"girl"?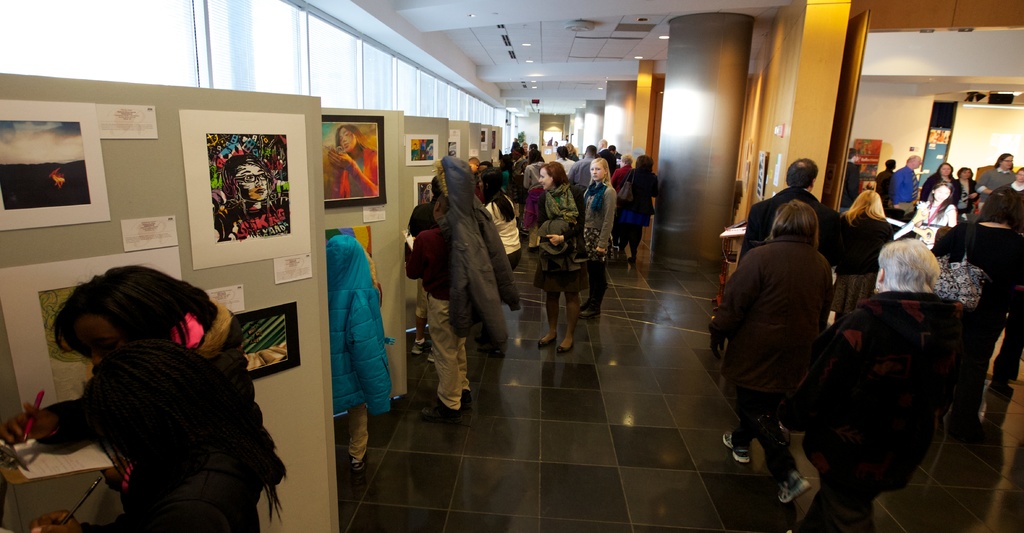
bbox=(948, 164, 972, 215)
